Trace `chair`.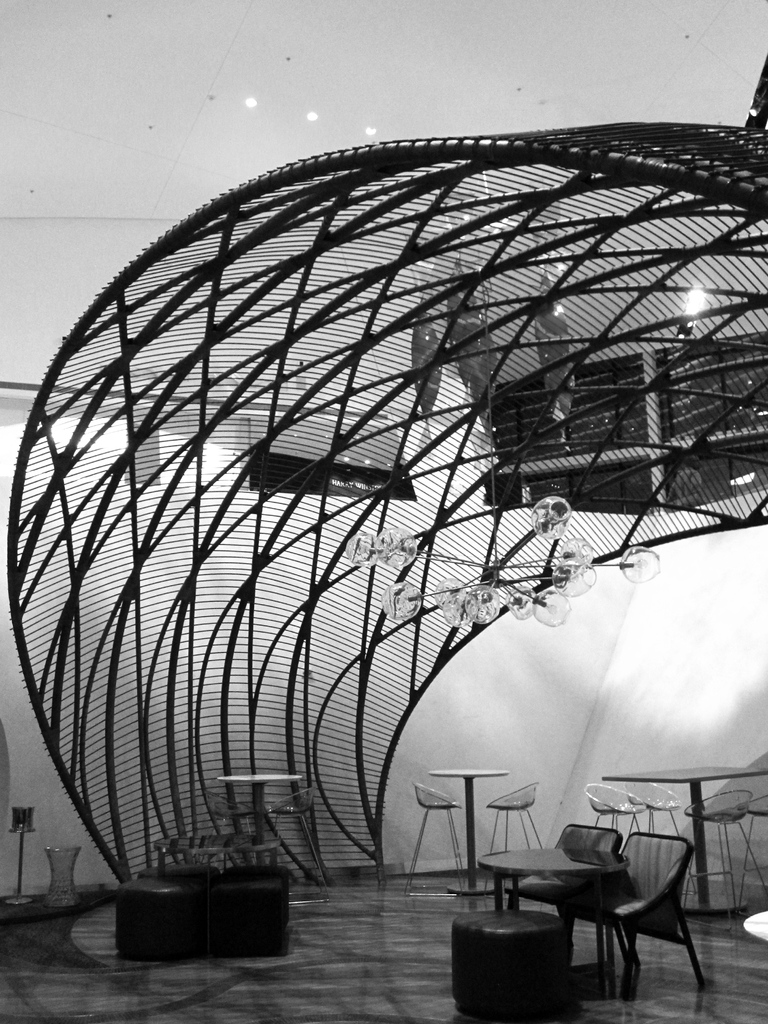
Traced to <box>404,777,467,891</box>.
